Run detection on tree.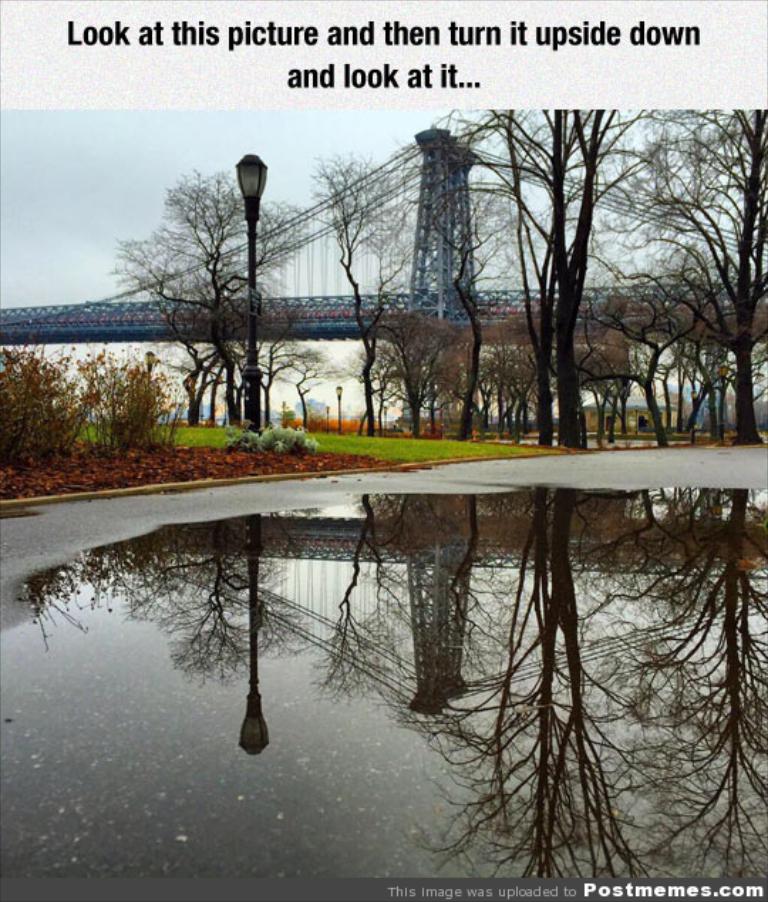
Result: <bbox>141, 138, 294, 414</bbox>.
